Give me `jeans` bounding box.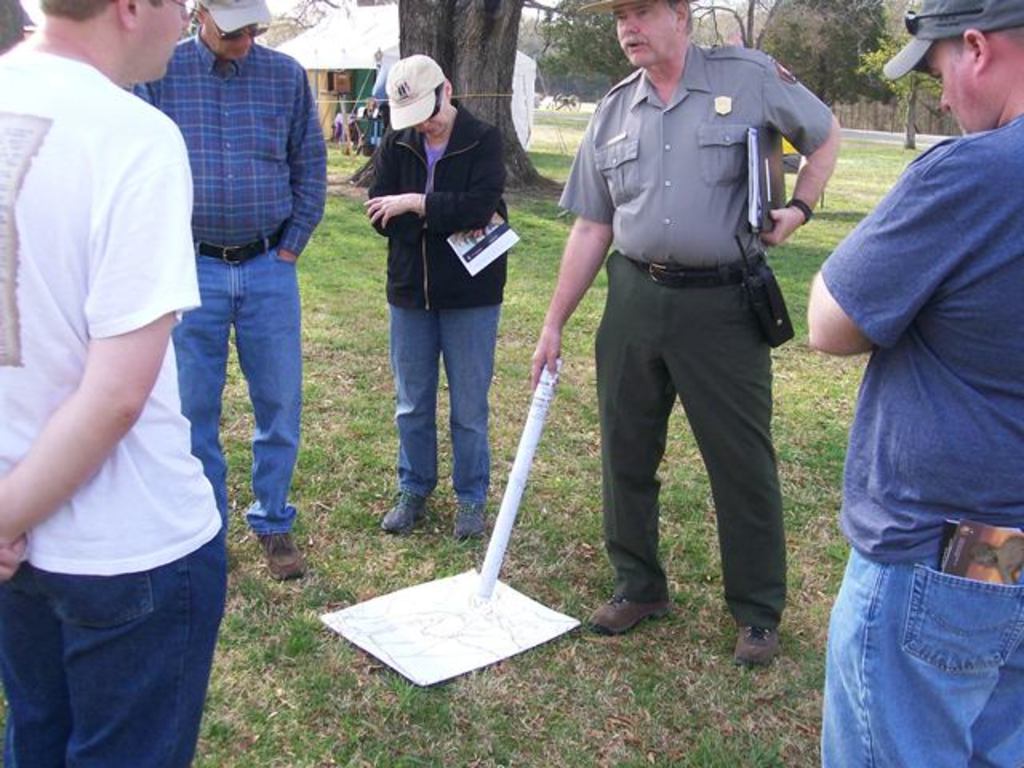
184/240/296/531.
